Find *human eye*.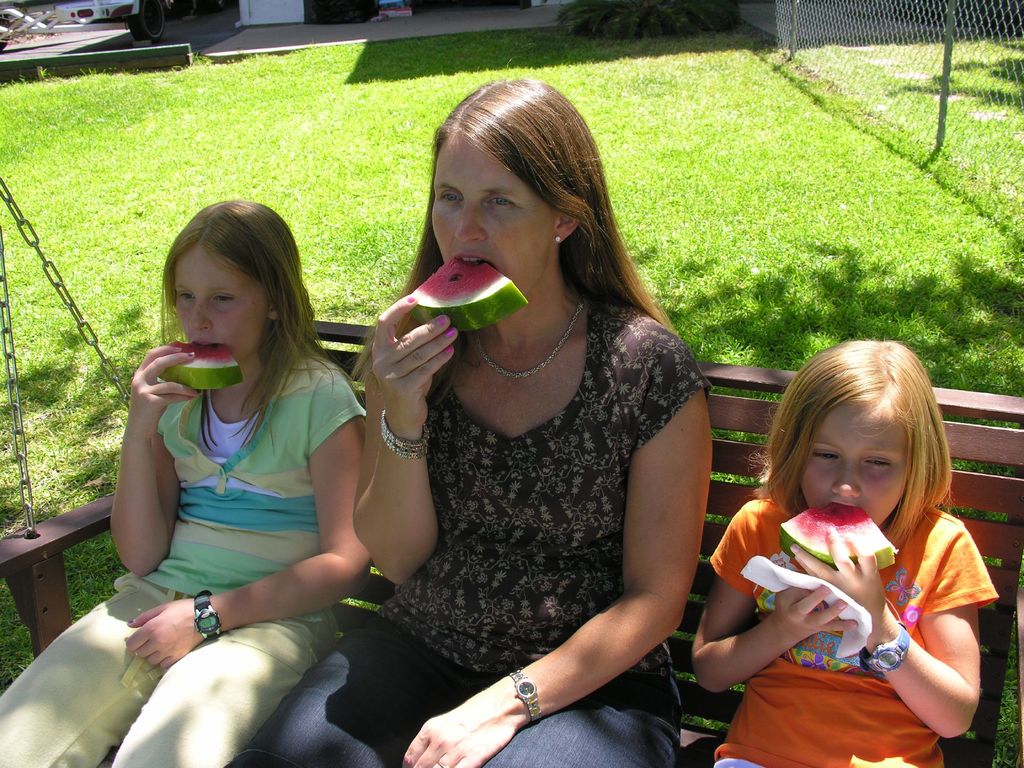
(861,456,898,466).
